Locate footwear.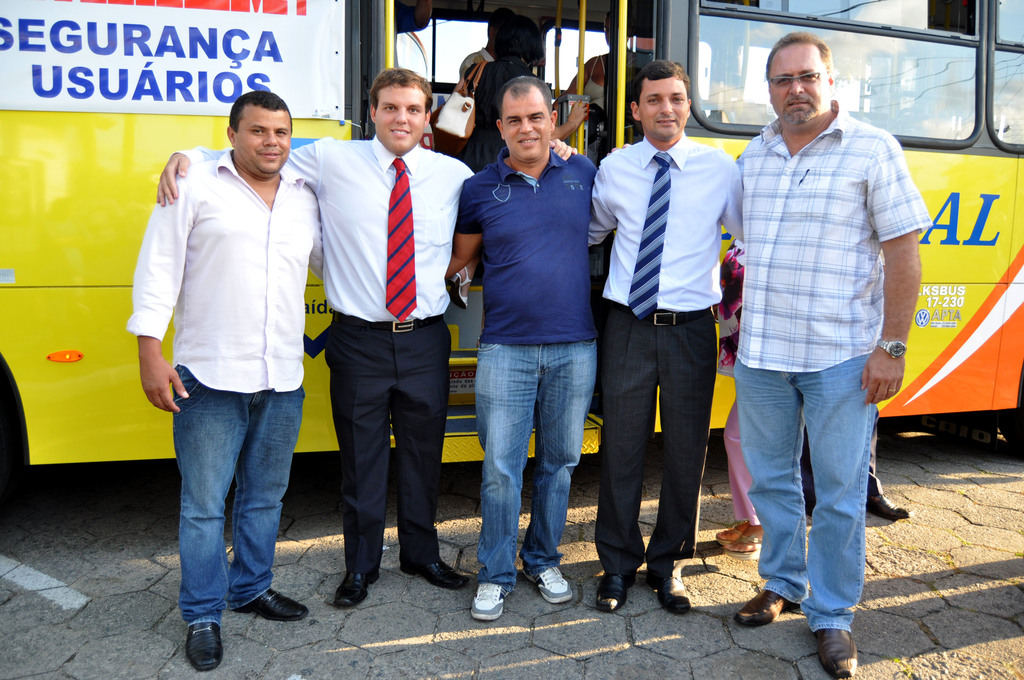
Bounding box: {"x1": 522, "y1": 563, "x2": 588, "y2": 602}.
